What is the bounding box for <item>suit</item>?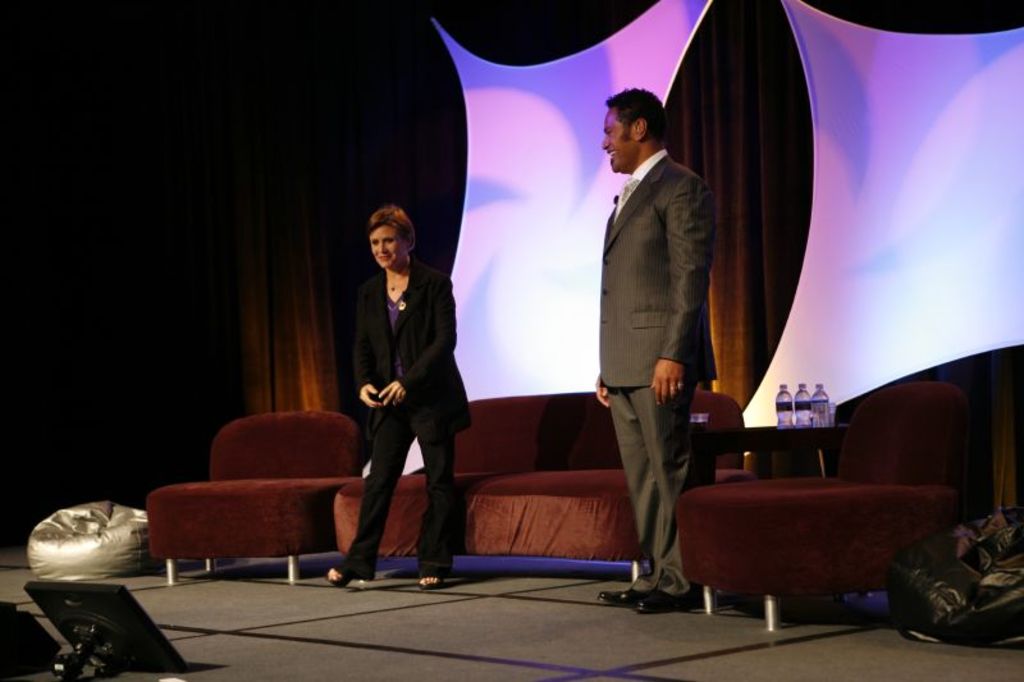
(left=603, top=147, right=717, bottom=590).
